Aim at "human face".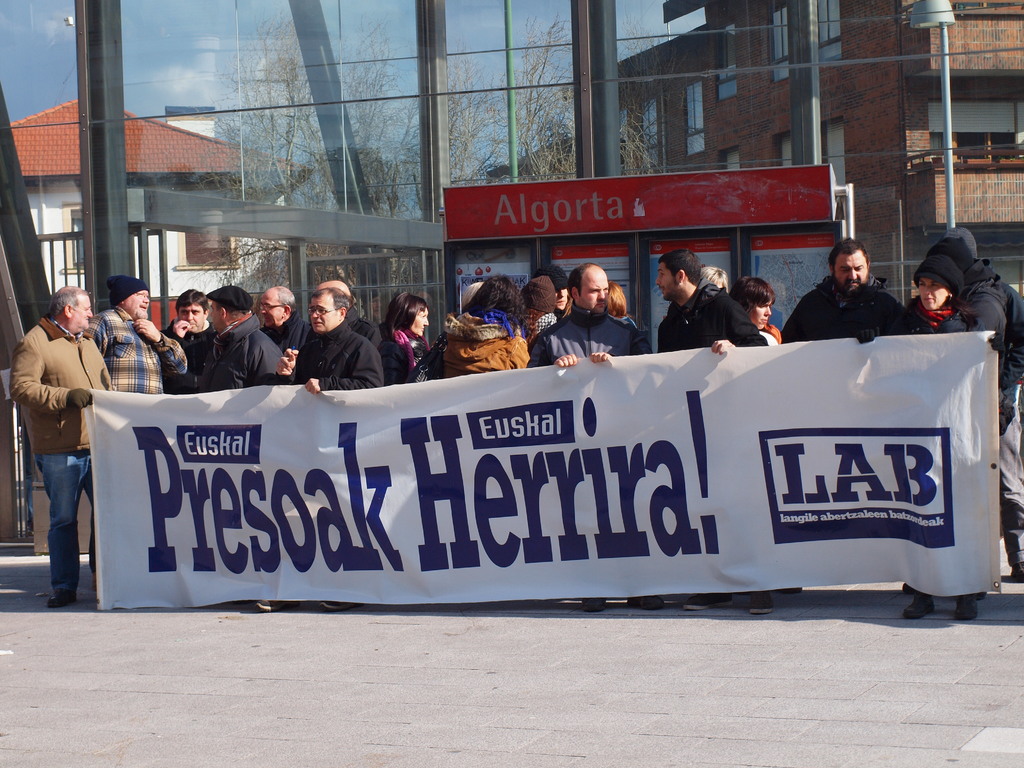
Aimed at 128,287,150,319.
